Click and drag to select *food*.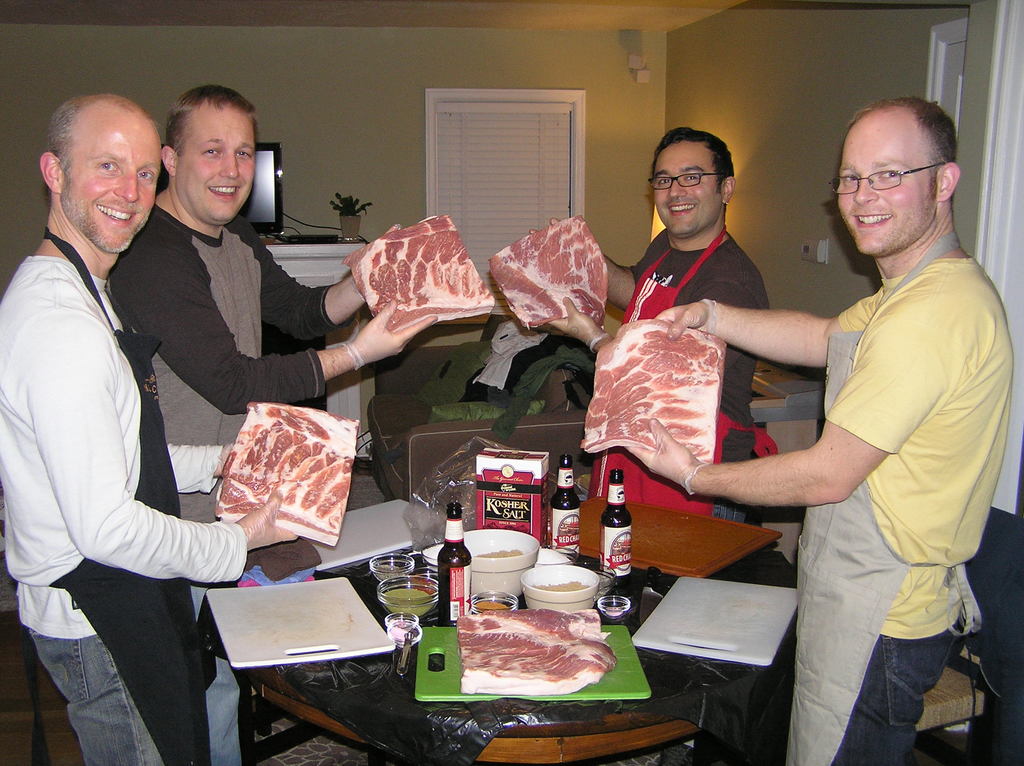
Selection: BBox(376, 563, 401, 577).
